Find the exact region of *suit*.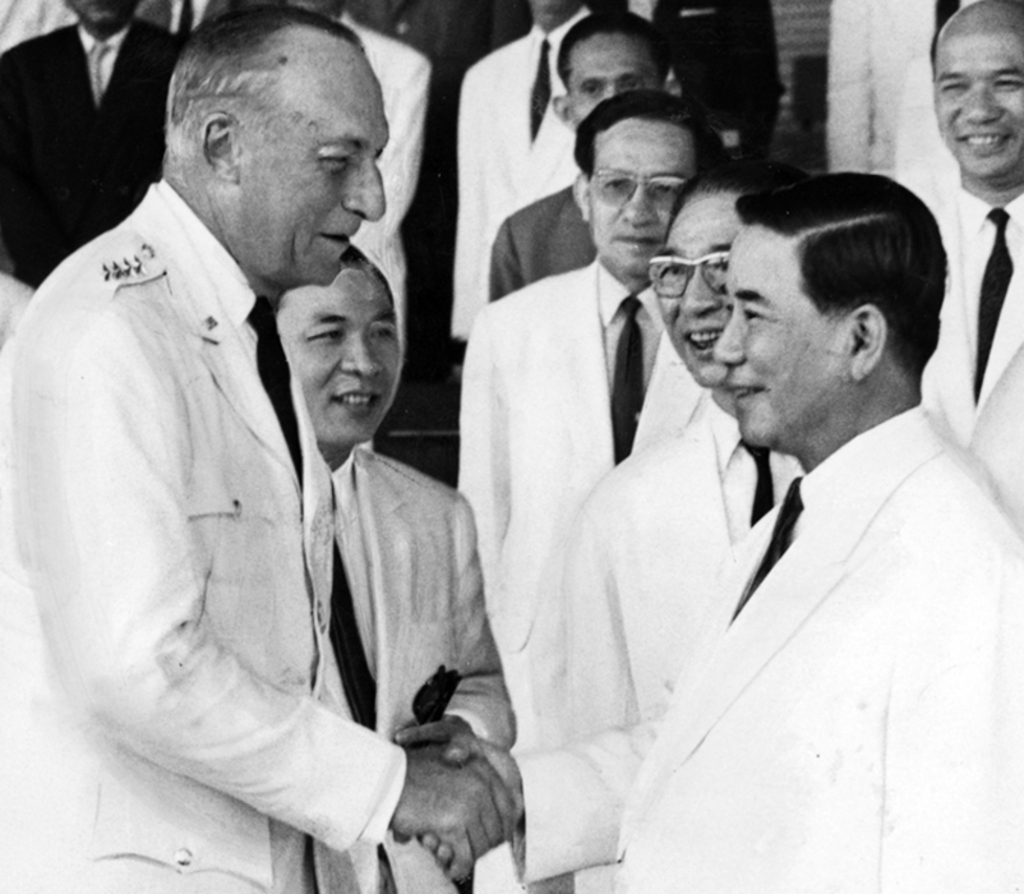
Exact region: bbox=[483, 181, 595, 296].
